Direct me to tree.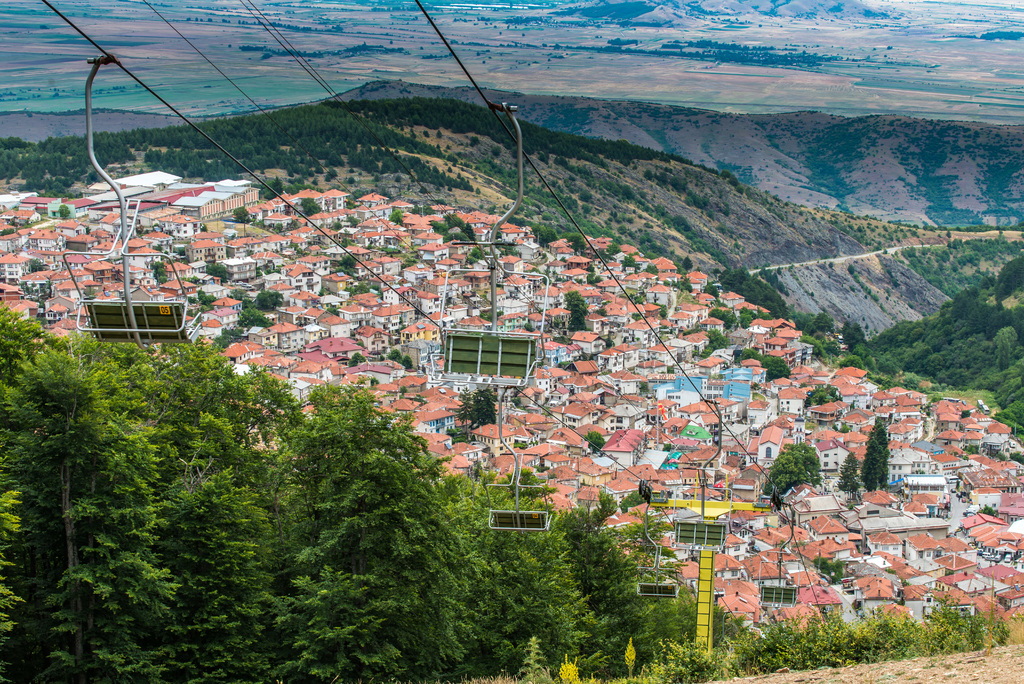
Direction: region(404, 355, 419, 370).
